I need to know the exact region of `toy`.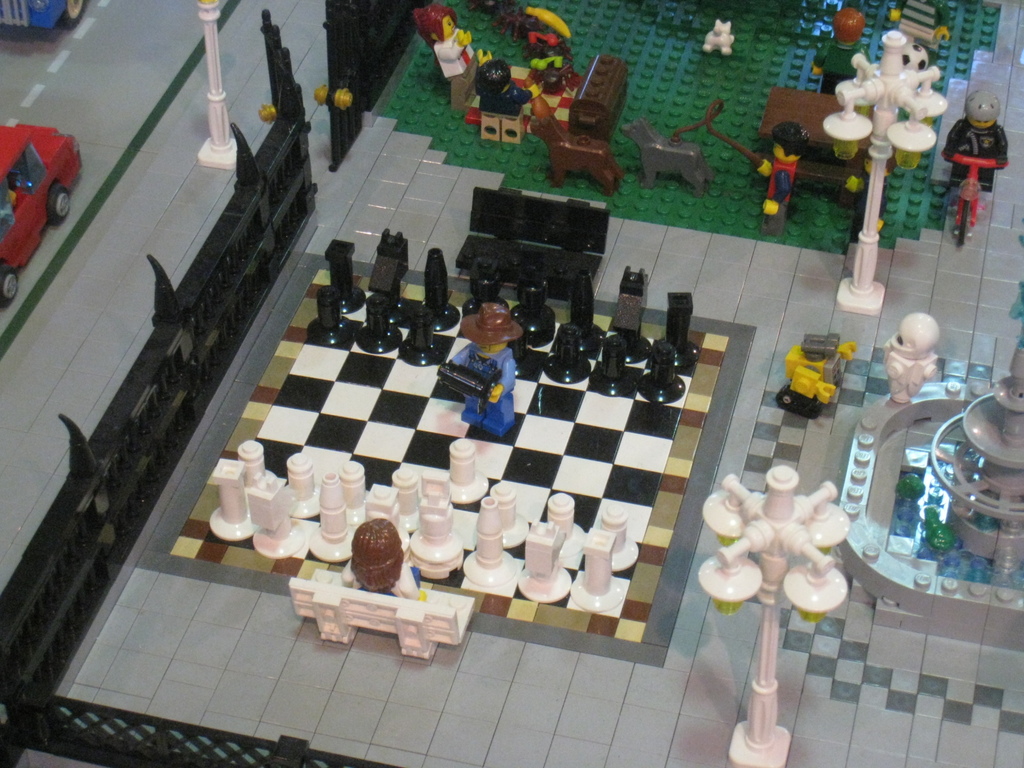
Region: 790,323,866,427.
